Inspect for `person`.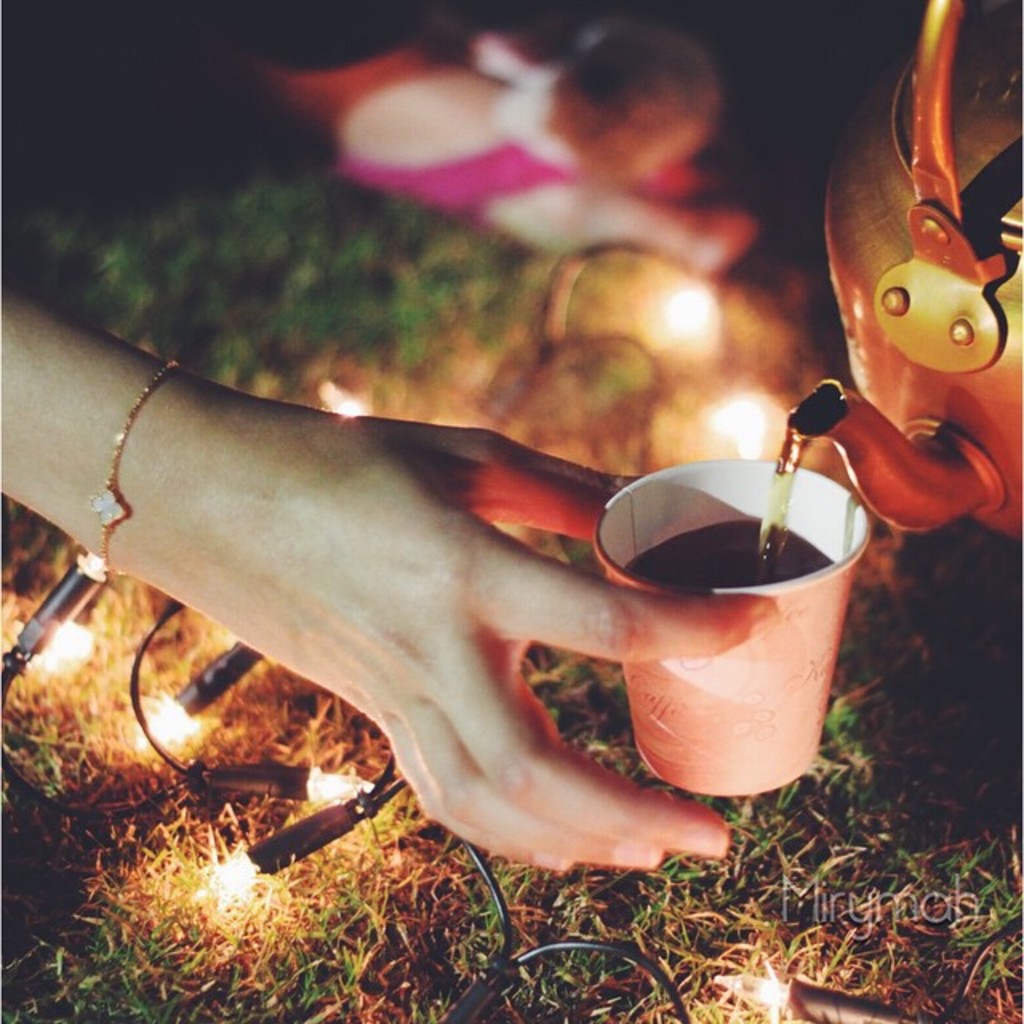
Inspection: locate(0, 251, 742, 872).
